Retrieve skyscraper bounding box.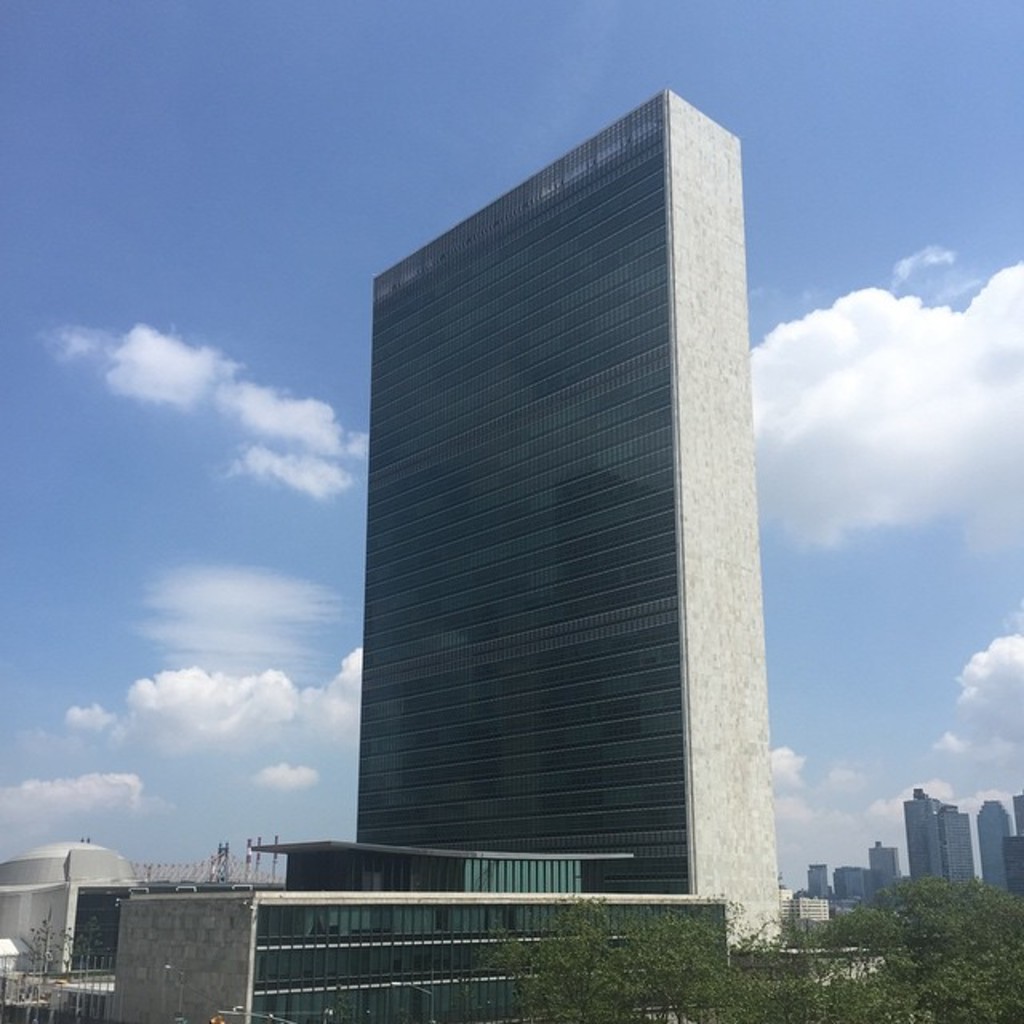
Bounding box: detection(909, 782, 970, 902).
